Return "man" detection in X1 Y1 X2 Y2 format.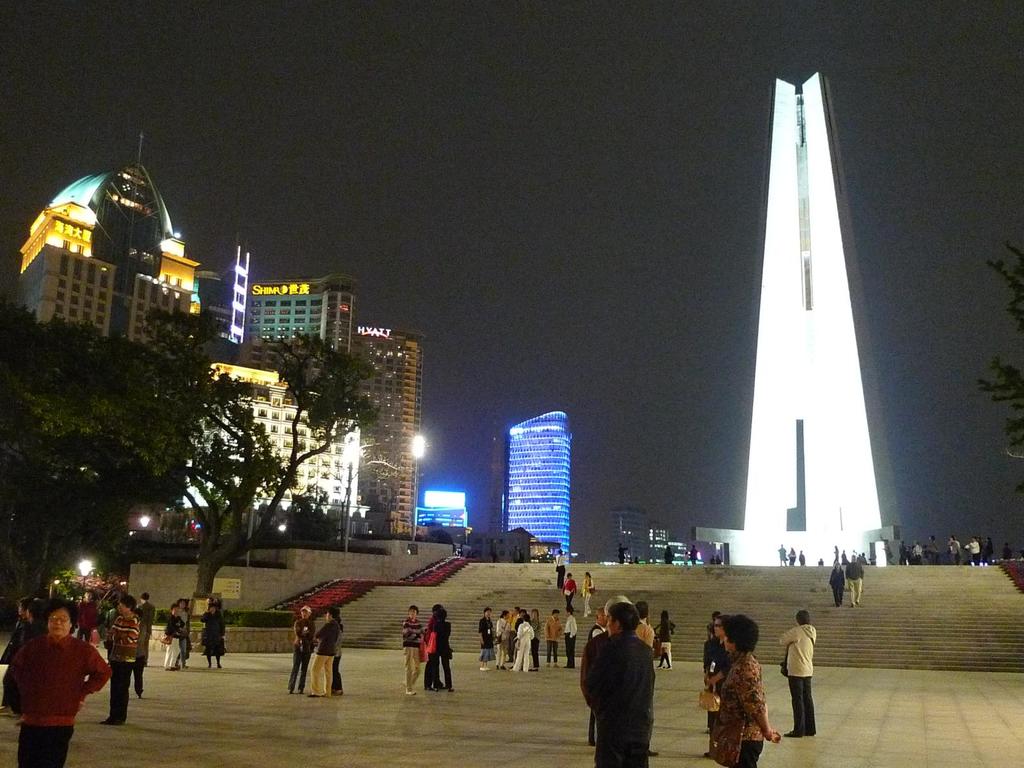
287 605 319 693.
